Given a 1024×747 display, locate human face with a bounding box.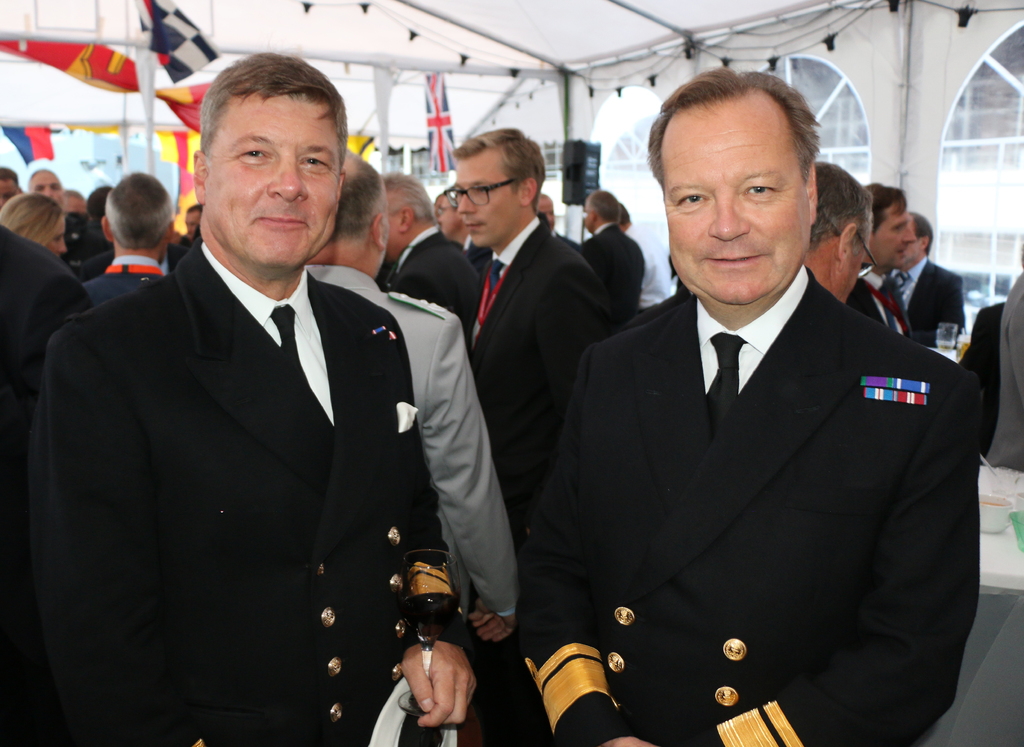
Located: 833:222:871:306.
